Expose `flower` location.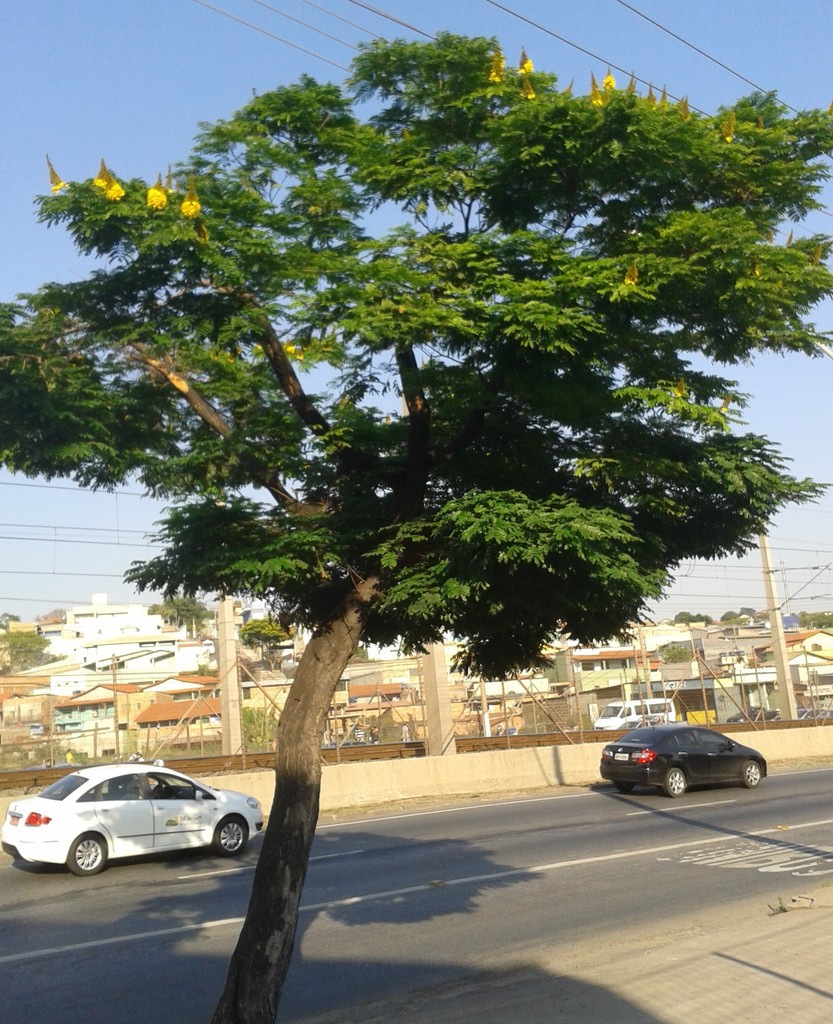
Exposed at bbox=(104, 172, 127, 199).
